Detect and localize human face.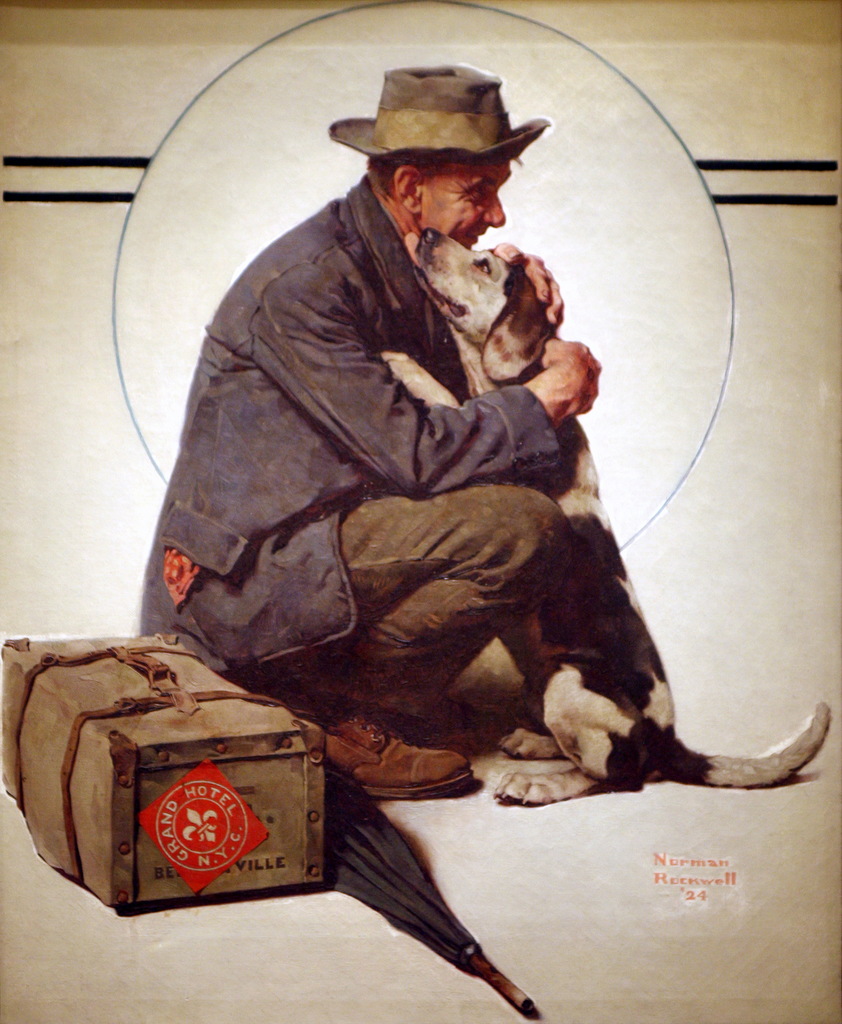
Localized at left=425, top=160, right=509, bottom=252.
